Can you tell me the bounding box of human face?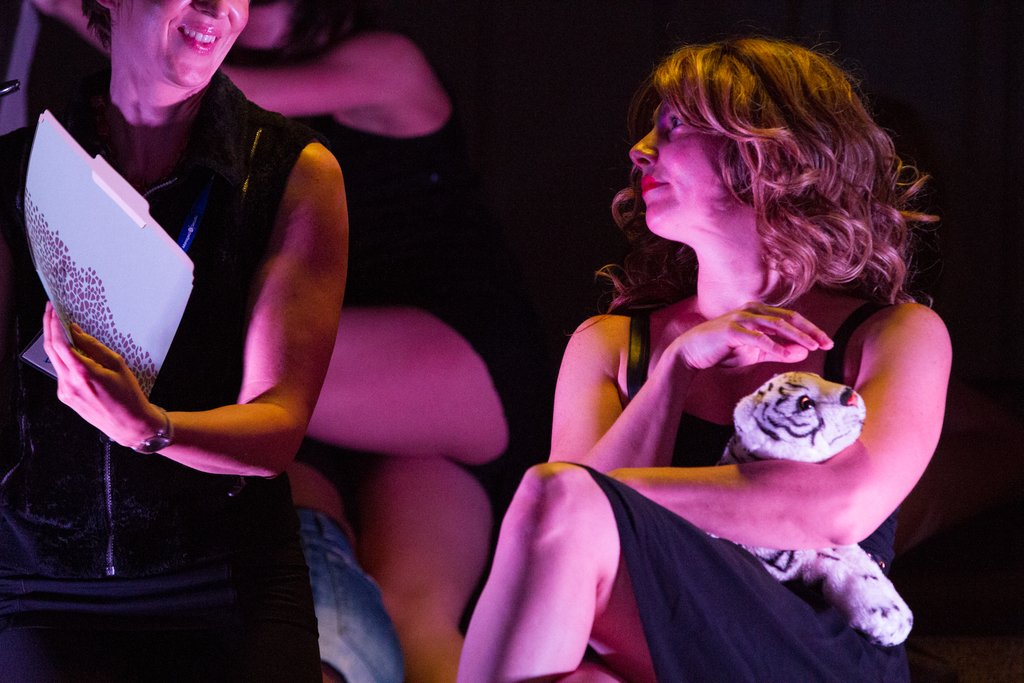
{"x1": 627, "y1": 73, "x2": 726, "y2": 235}.
